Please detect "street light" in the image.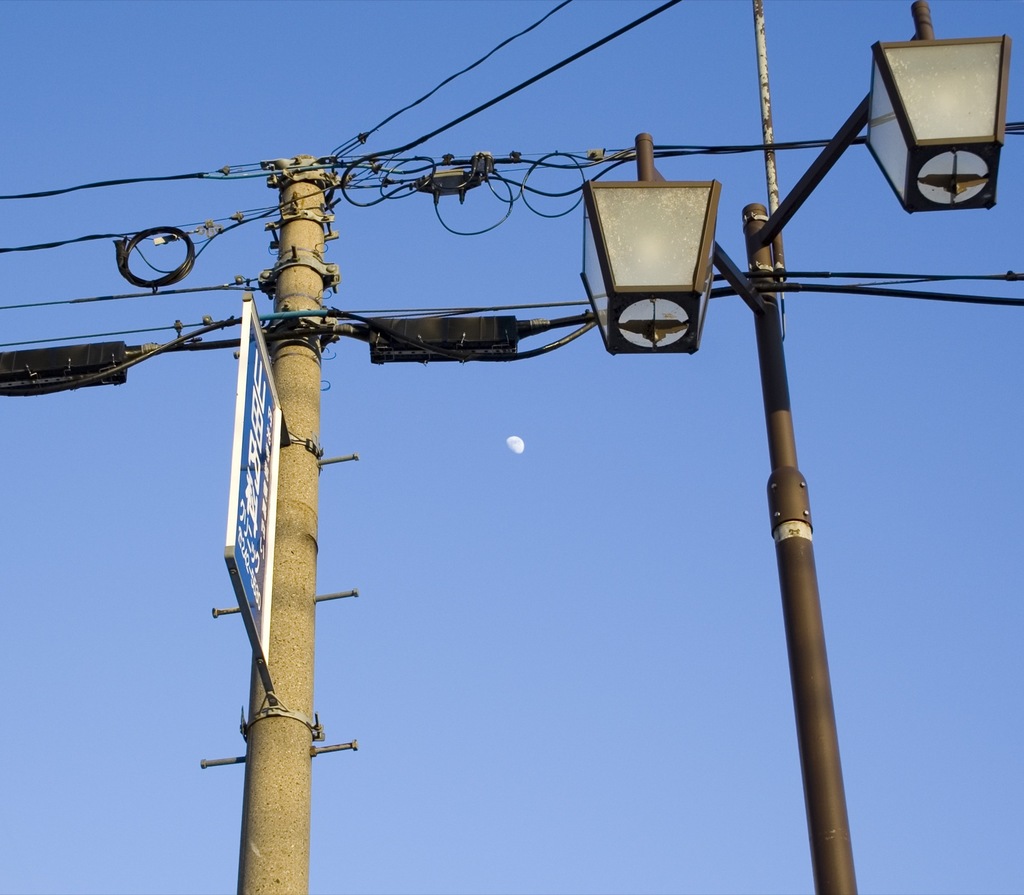
(left=582, top=0, right=1012, bottom=894).
